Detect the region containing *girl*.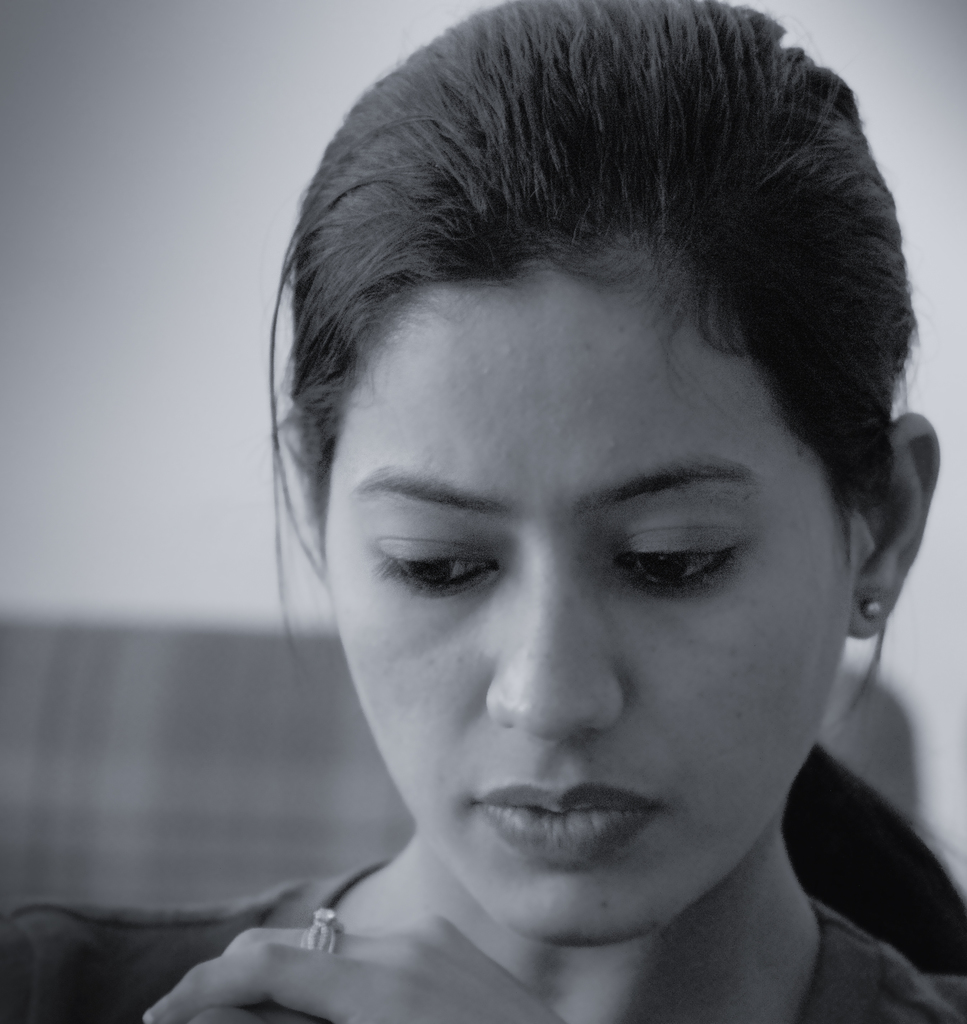
bbox=[144, 0, 966, 1023].
